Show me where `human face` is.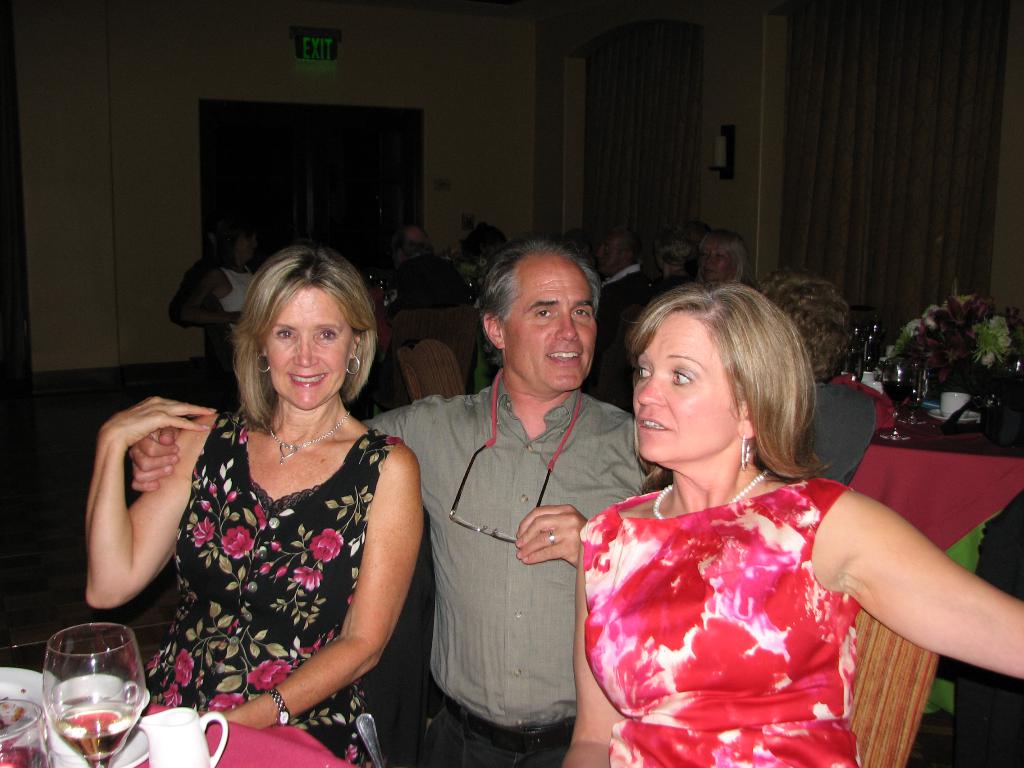
`human face` is at bbox=(705, 237, 732, 284).
